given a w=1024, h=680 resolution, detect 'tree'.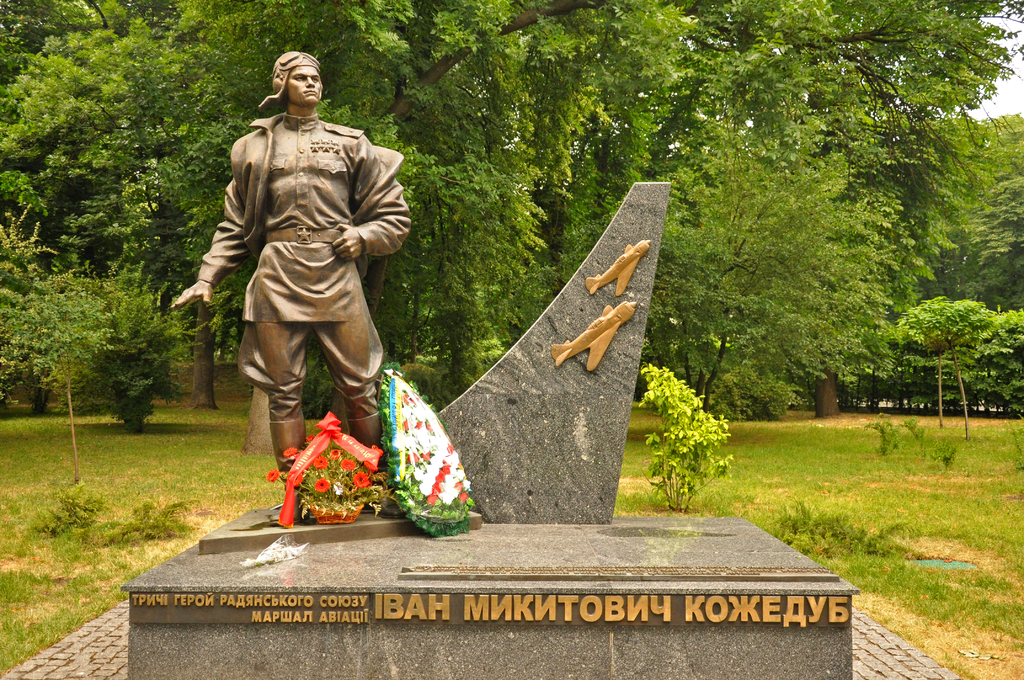
[646,357,725,515].
